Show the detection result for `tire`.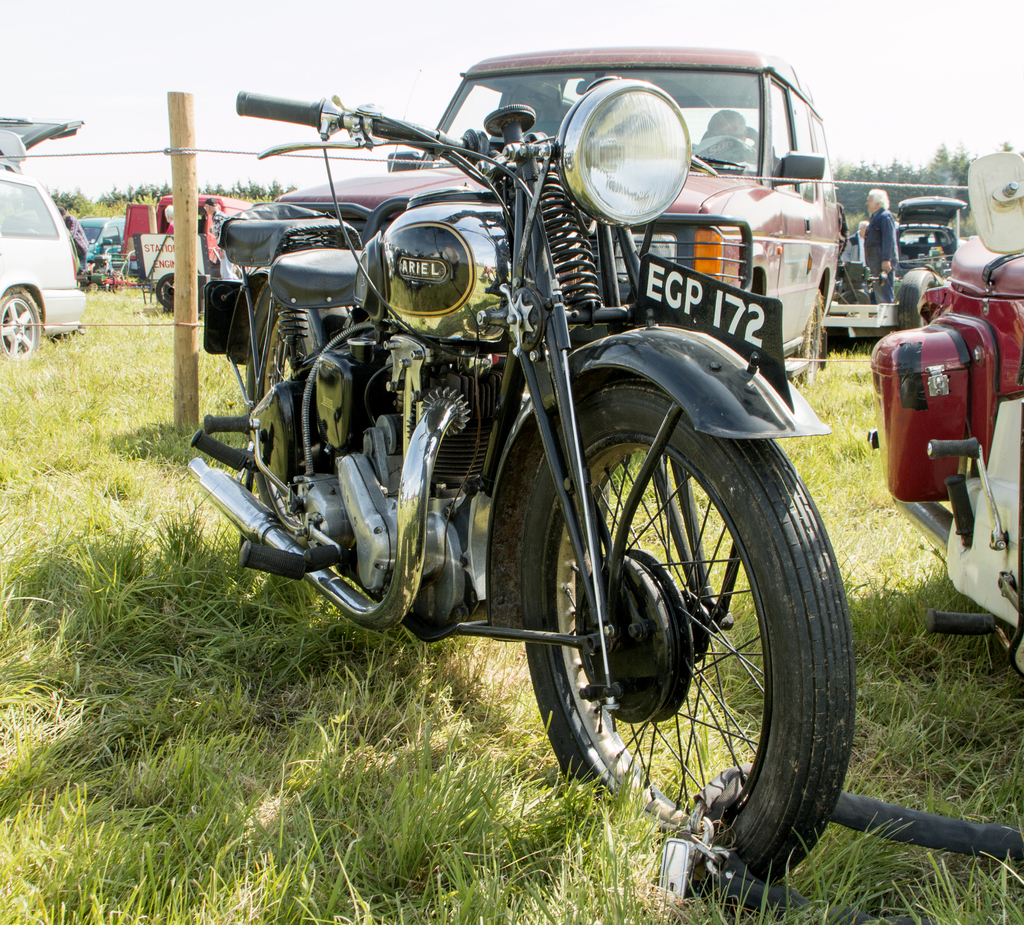
(left=0, top=284, right=39, bottom=360).
